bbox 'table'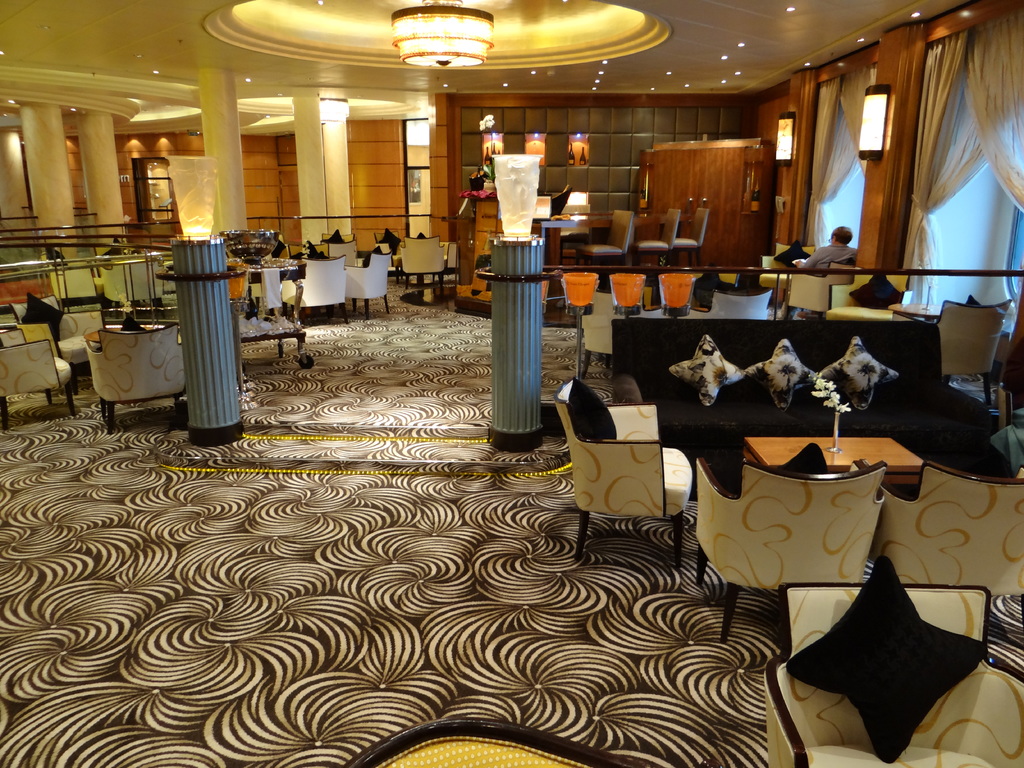
box=[742, 435, 926, 483]
